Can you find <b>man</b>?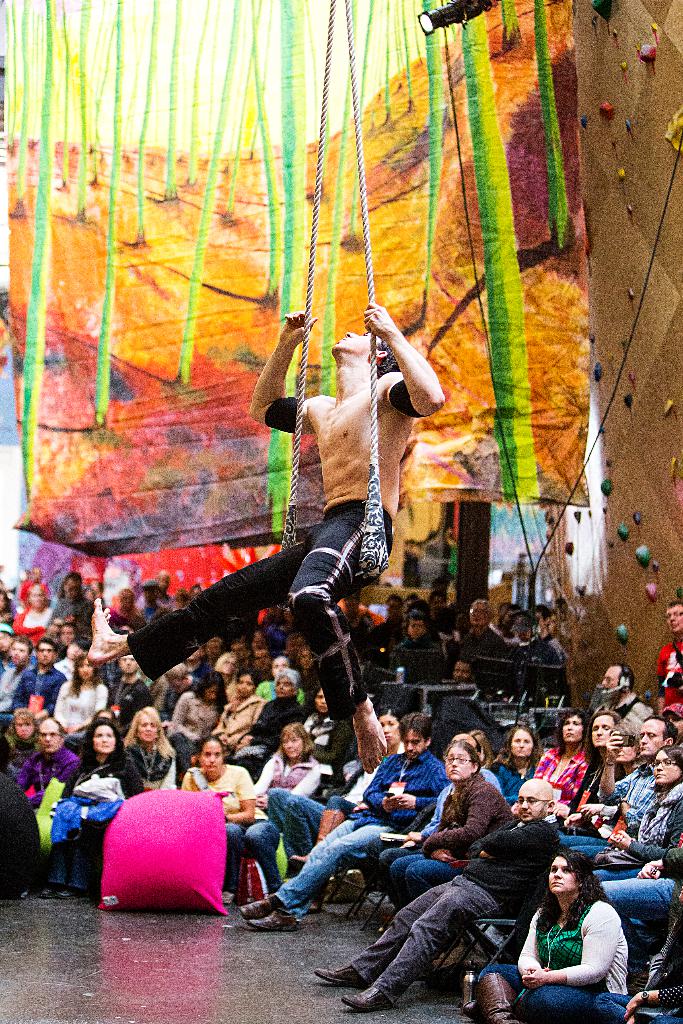
Yes, bounding box: rect(136, 579, 166, 622).
